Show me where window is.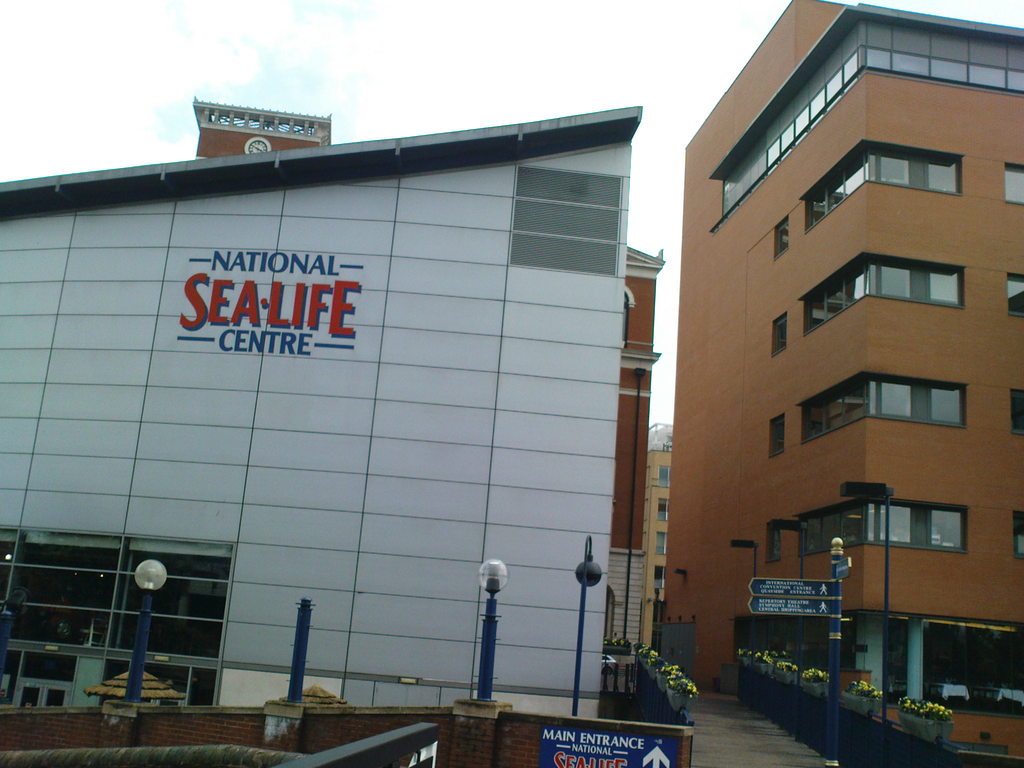
window is at 767, 205, 796, 266.
